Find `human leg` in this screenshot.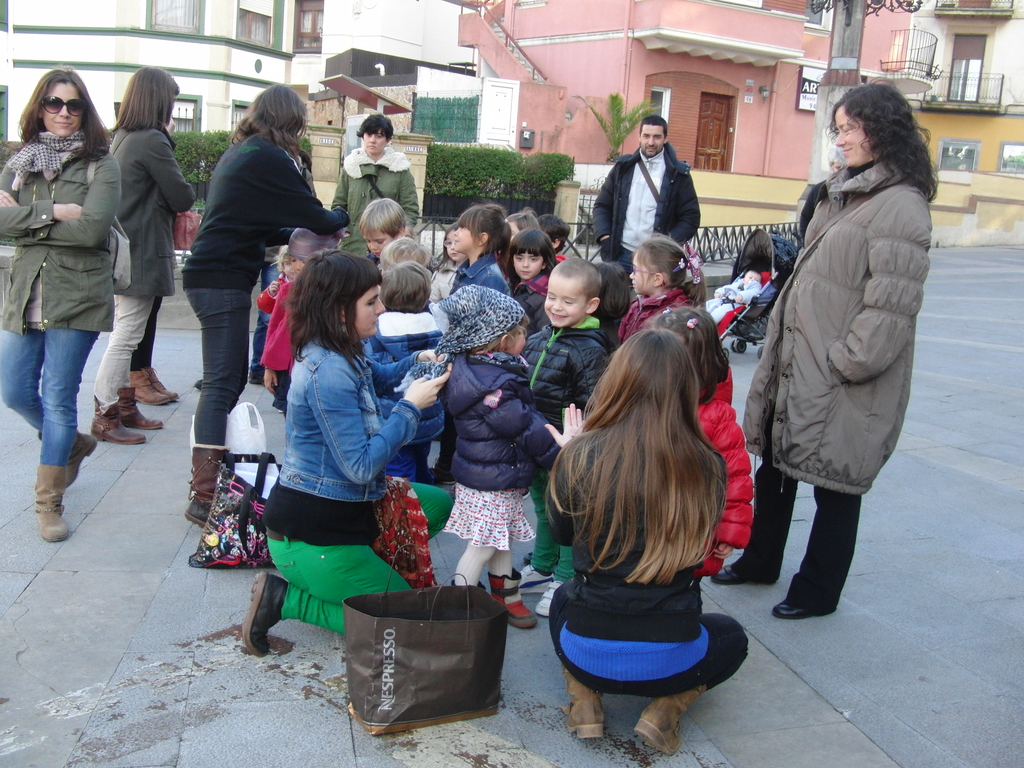
The bounding box for `human leg` is crop(88, 227, 151, 442).
